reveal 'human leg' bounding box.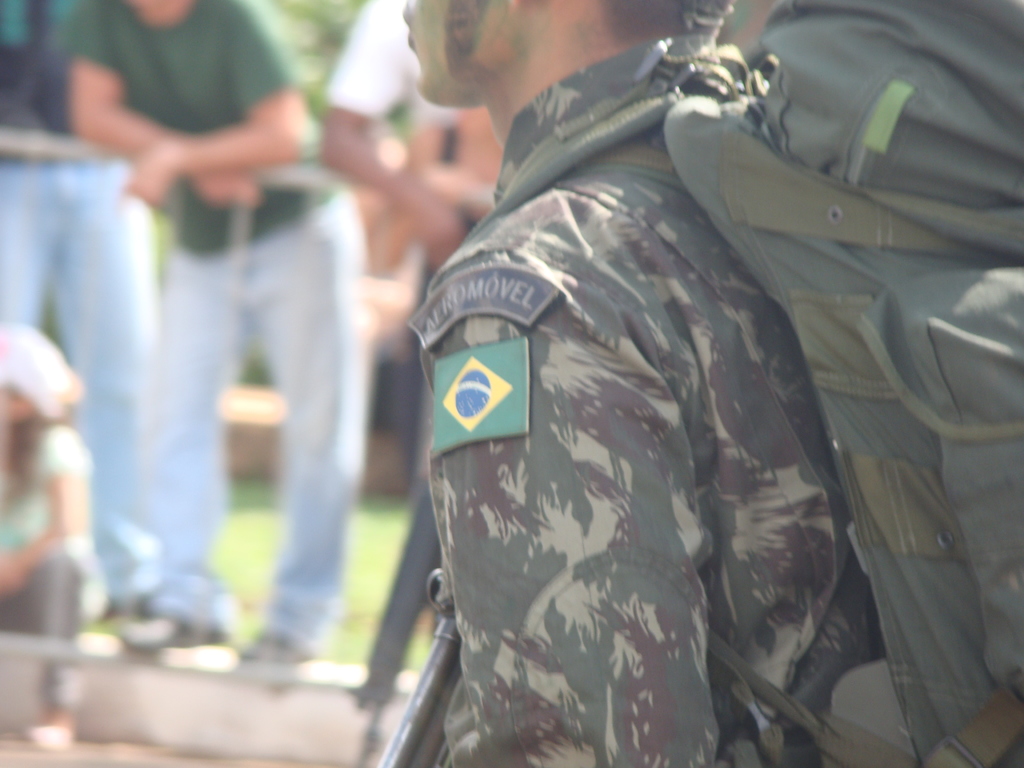
Revealed: Rect(54, 178, 163, 633).
